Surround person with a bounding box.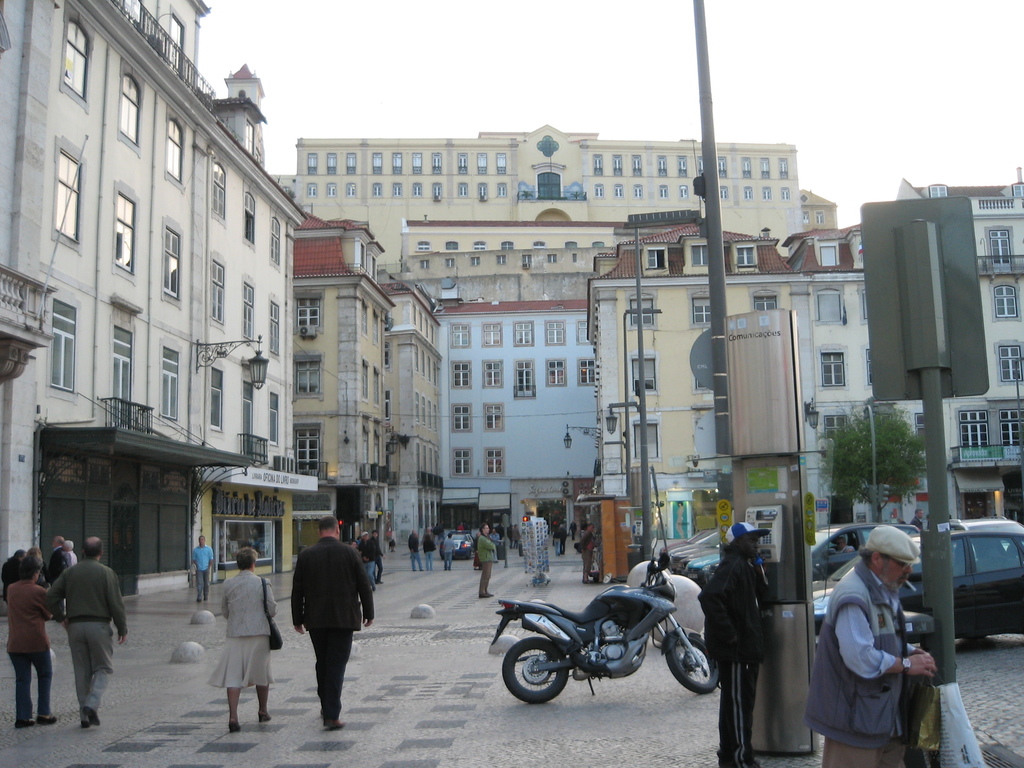
(left=552, top=521, right=569, bottom=558).
